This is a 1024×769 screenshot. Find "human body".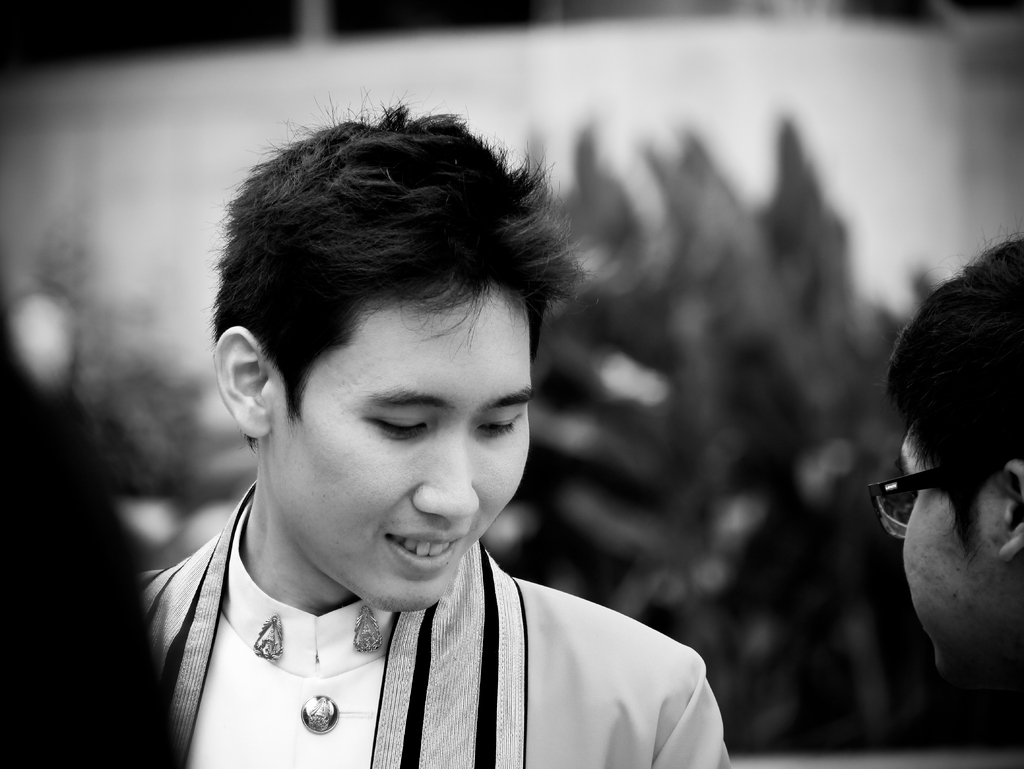
Bounding box: [left=139, top=161, right=632, bottom=749].
